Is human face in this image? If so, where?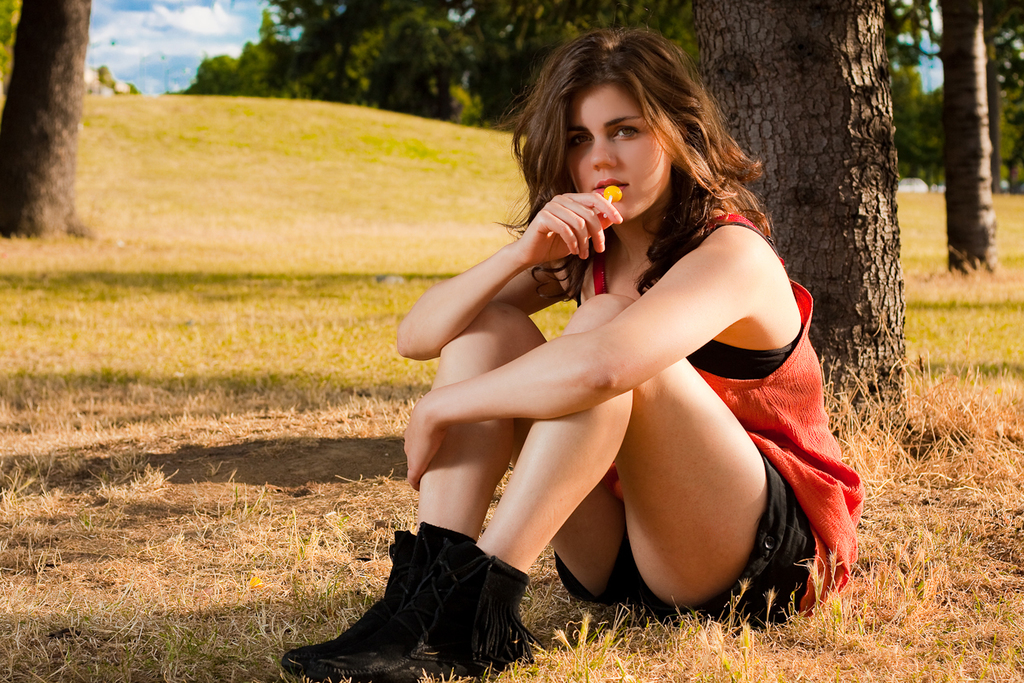
Yes, at 560/80/677/210.
